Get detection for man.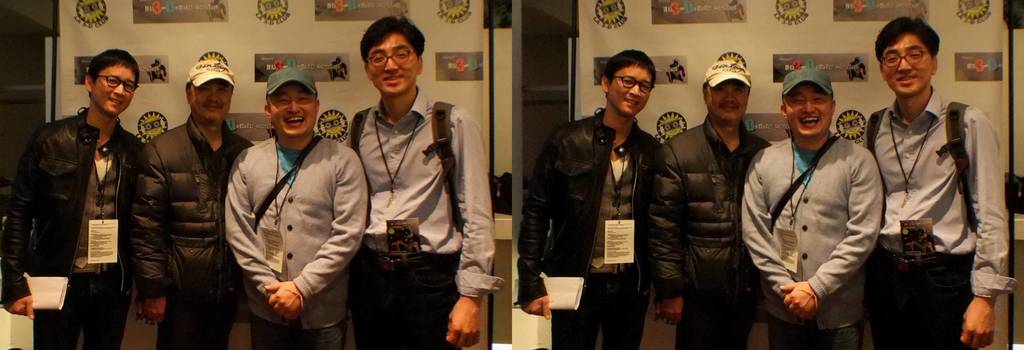
Detection: bbox=(221, 68, 369, 349).
